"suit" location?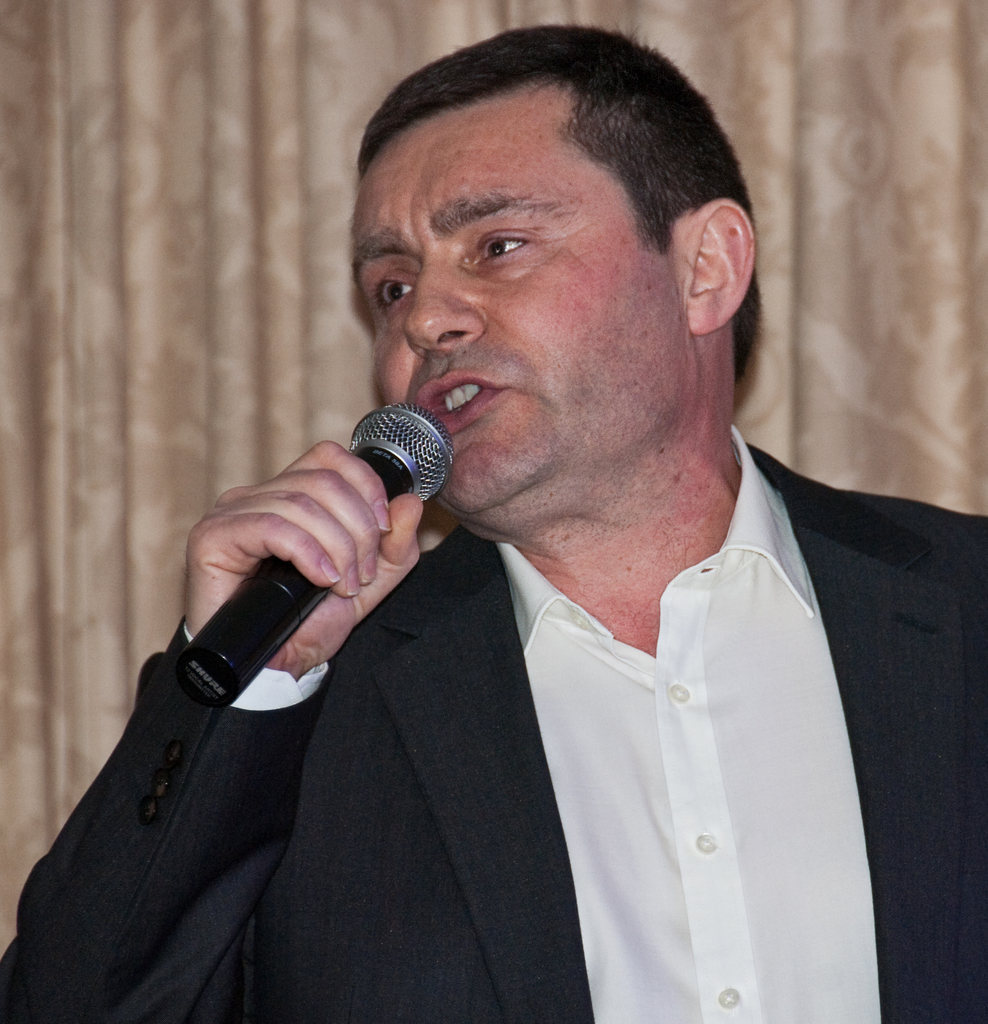
<bbox>0, 412, 987, 1023</bbox>
